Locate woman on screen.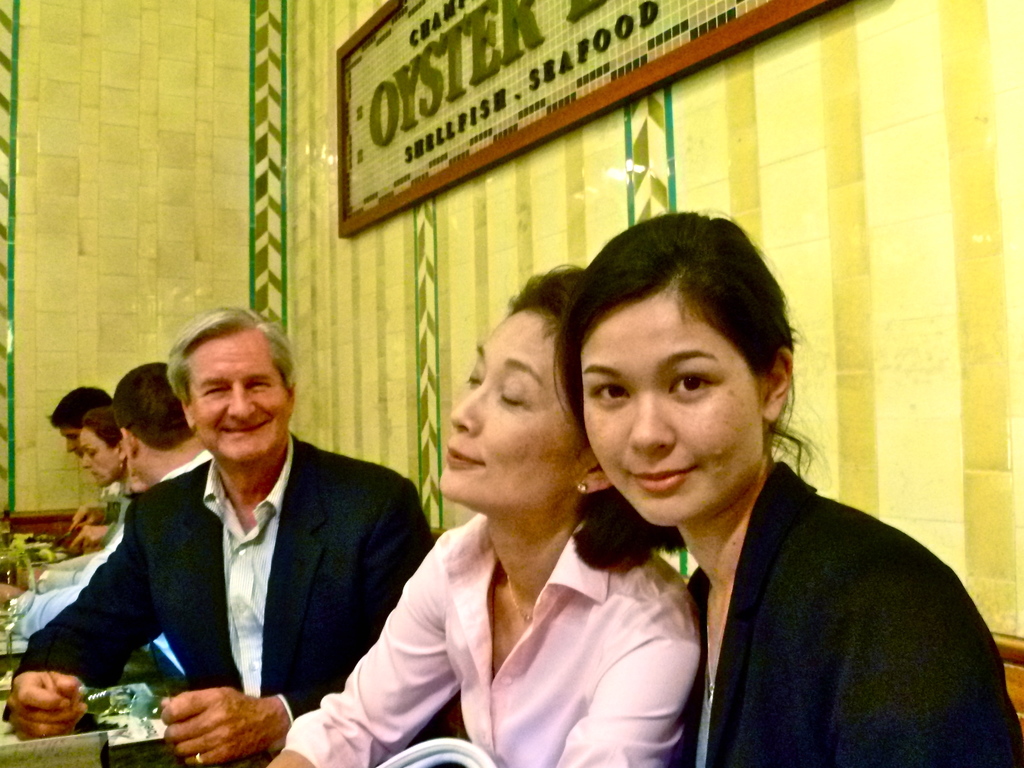
On screen at [262, 263, 698, 767].
